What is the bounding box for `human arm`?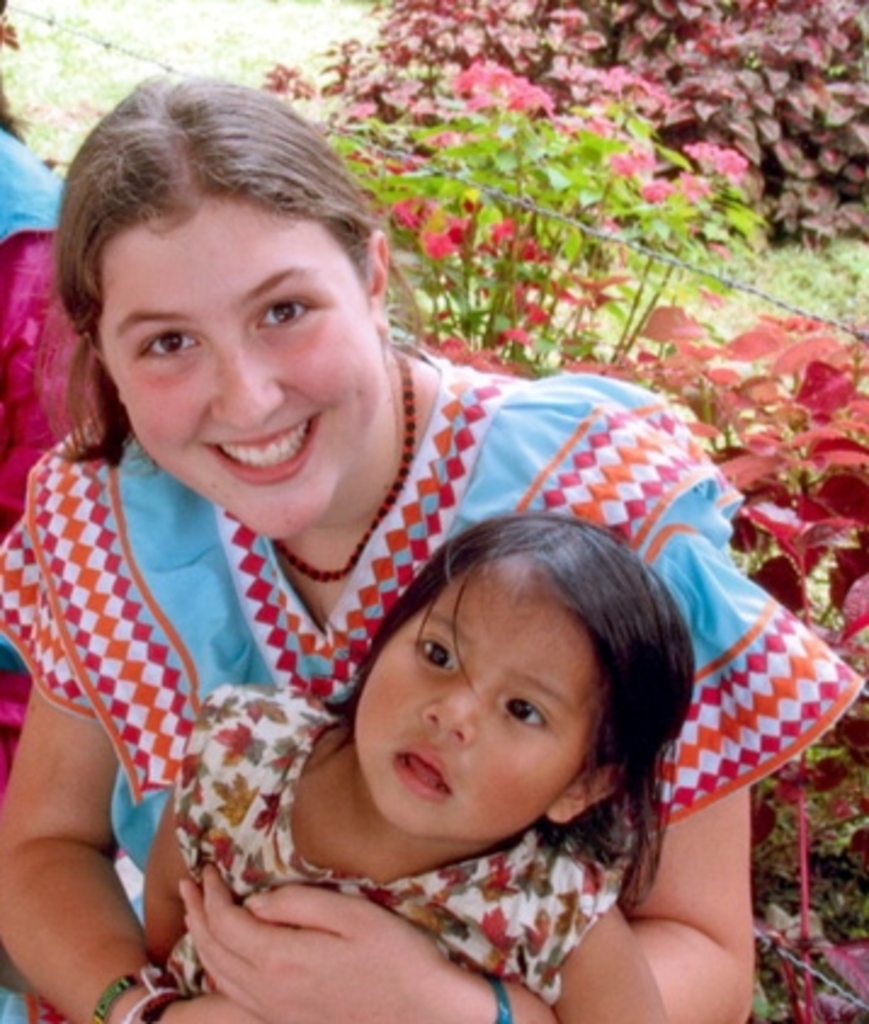
[131, 806, 201, 973].
